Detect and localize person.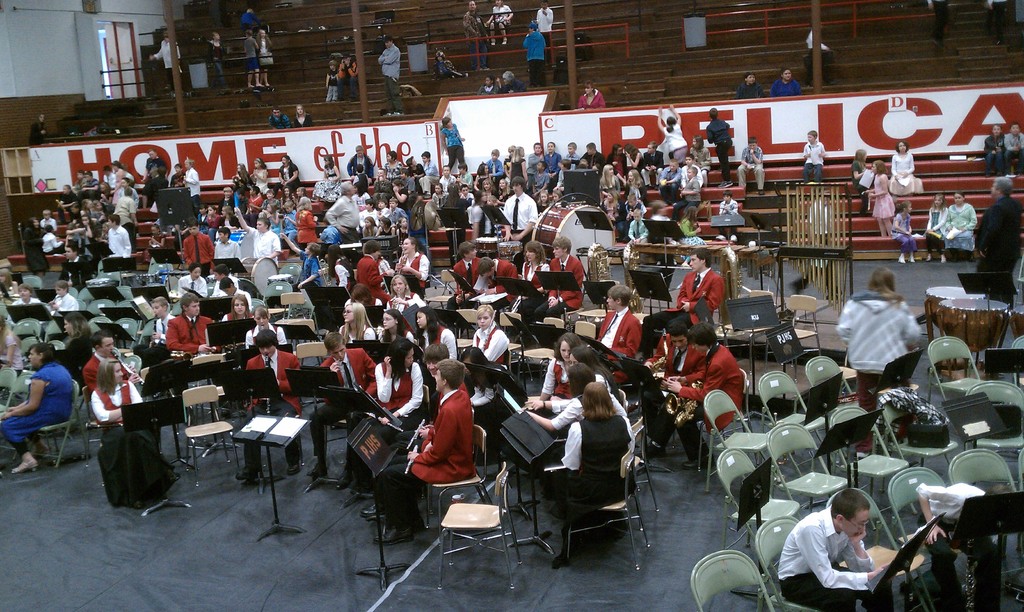
Localized at x1=179 y1=262 x2=207 y2=295.
